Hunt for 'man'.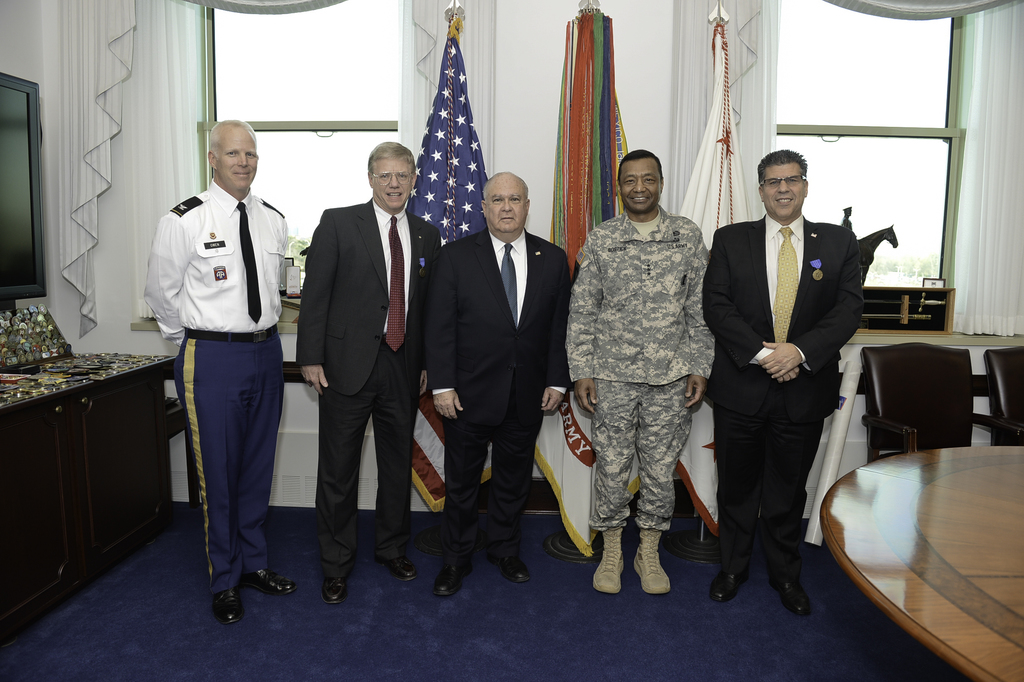
Hunted down at box(426, 173, 573, 599).
